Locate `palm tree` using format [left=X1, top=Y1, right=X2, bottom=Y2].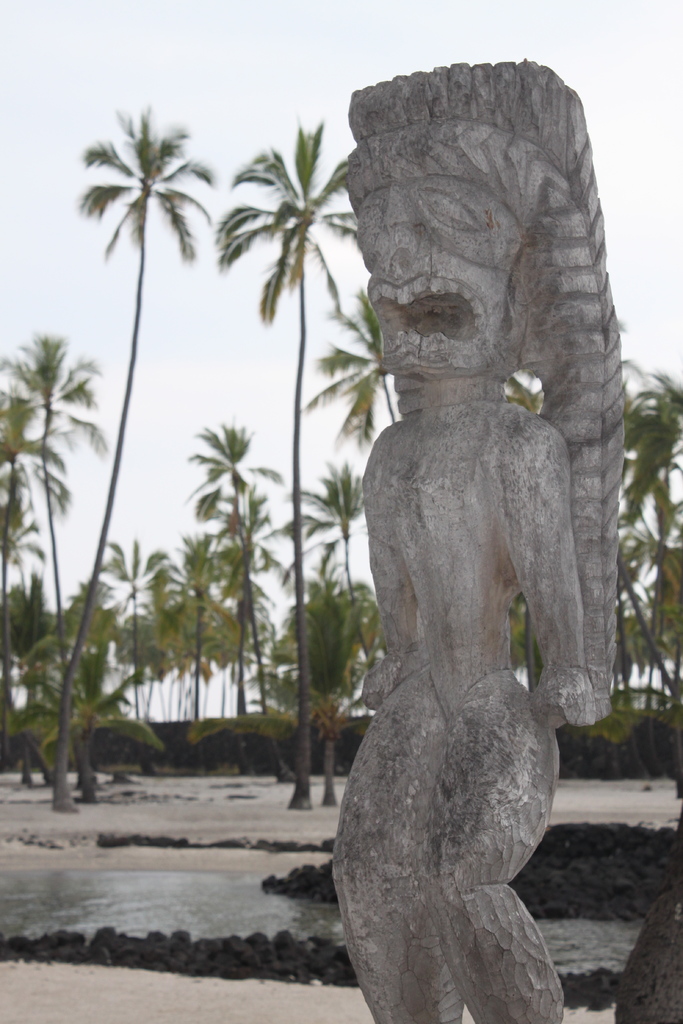
[left=214, top=136, right=368, bottom=708].
